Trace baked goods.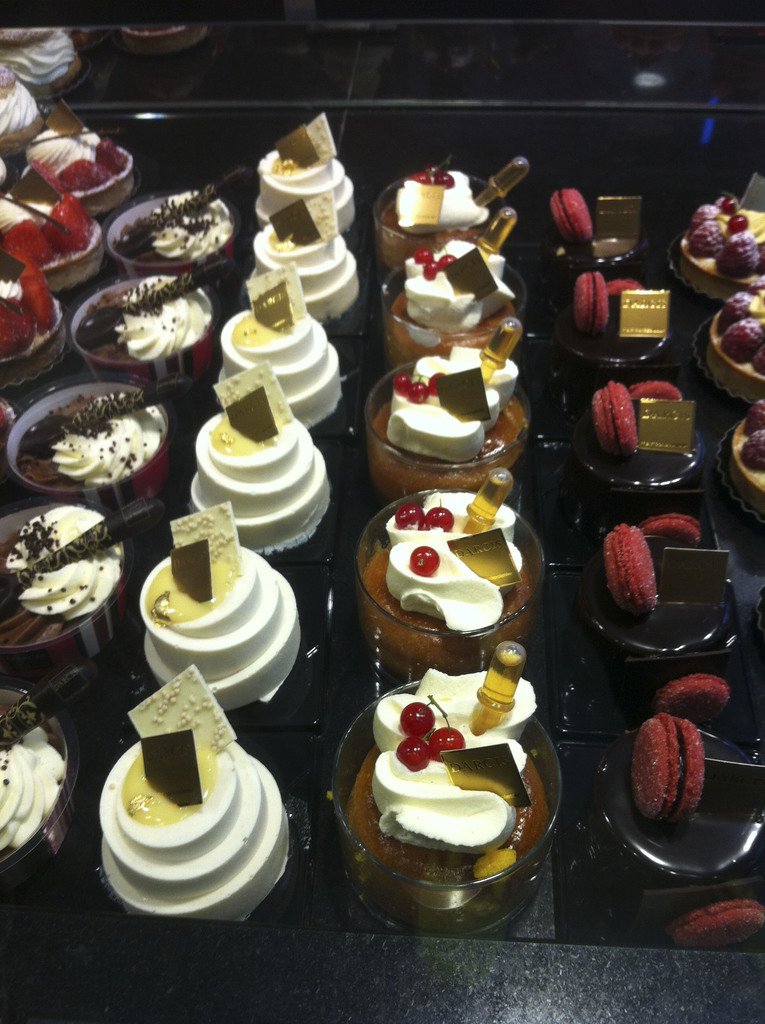
Traced to locate(540, 187, 645, 274).
